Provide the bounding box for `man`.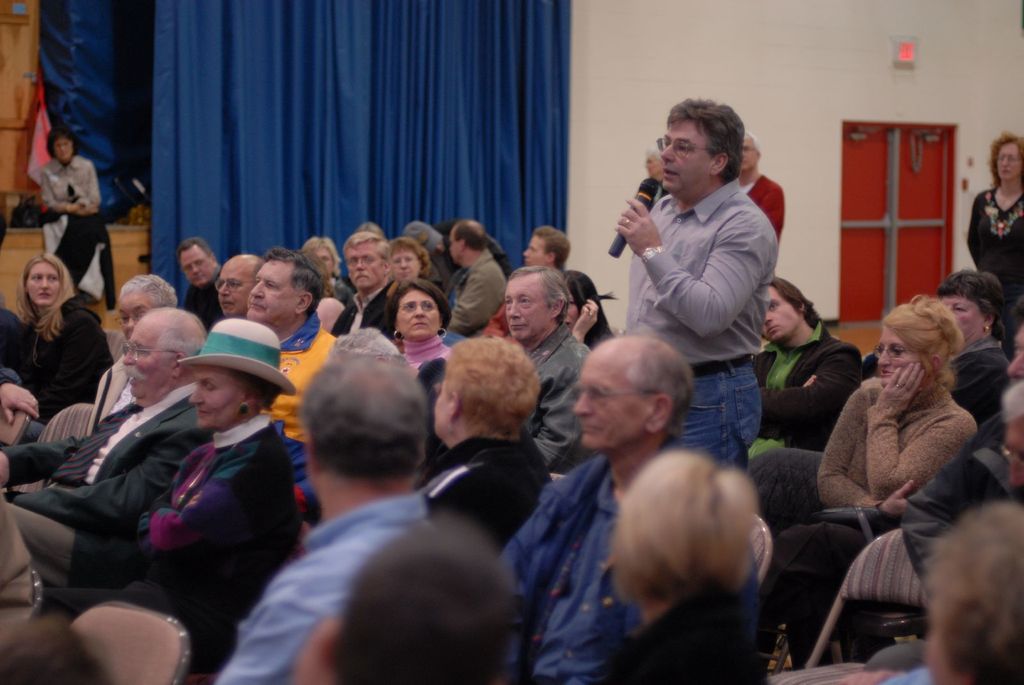
Rect(506, 266, 591, 473).
